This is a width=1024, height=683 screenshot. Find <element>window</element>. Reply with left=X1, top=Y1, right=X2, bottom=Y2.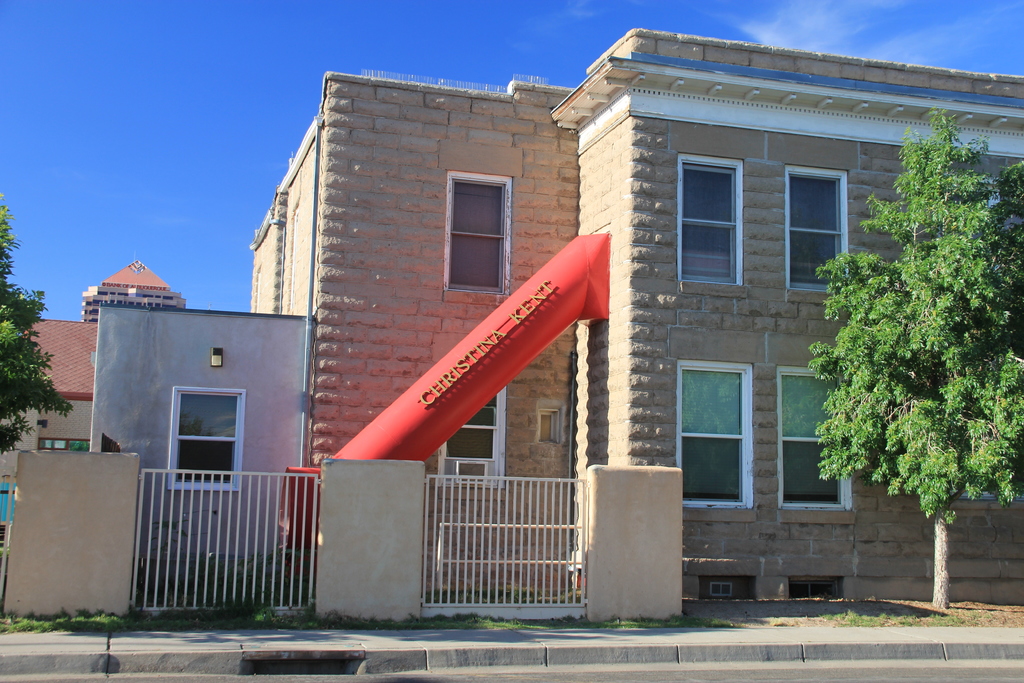
left=438, top=386, right=509, bottom=491.
